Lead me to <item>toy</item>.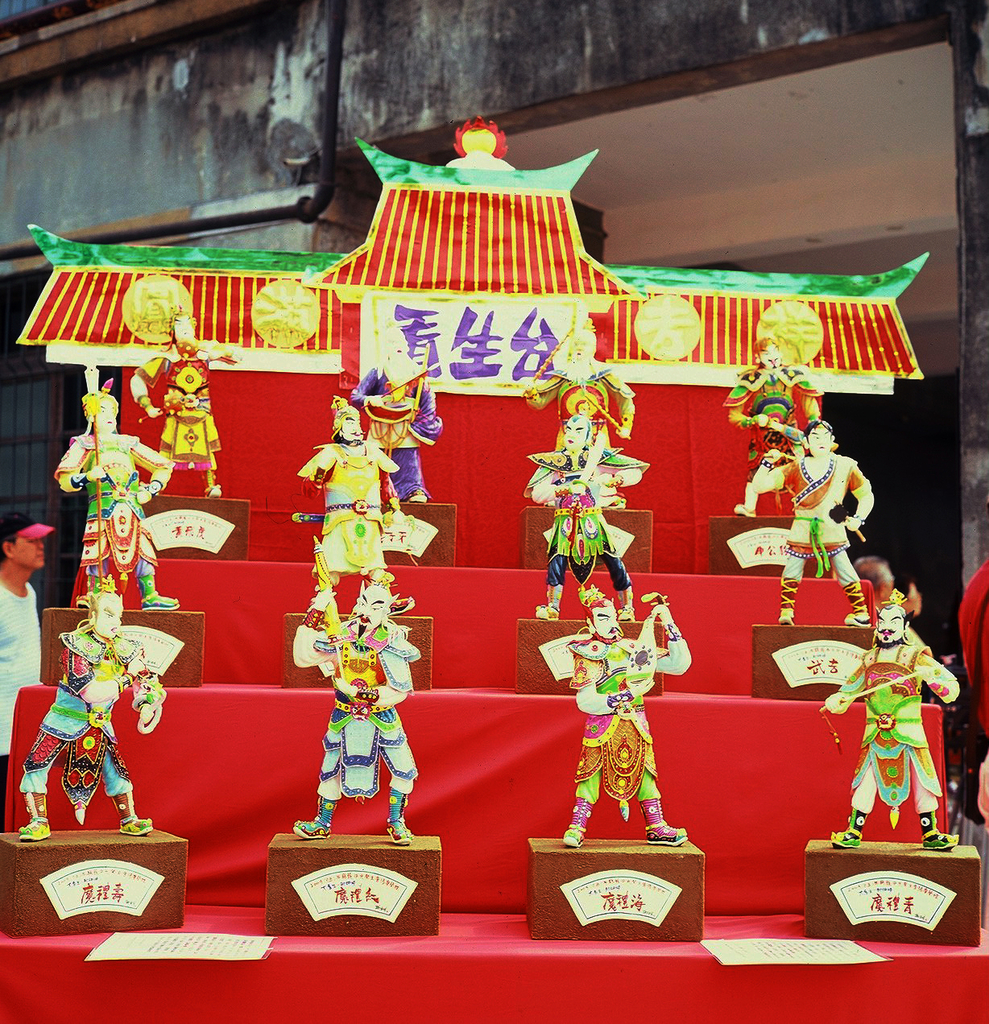
Lead to 725,313,821,493.
